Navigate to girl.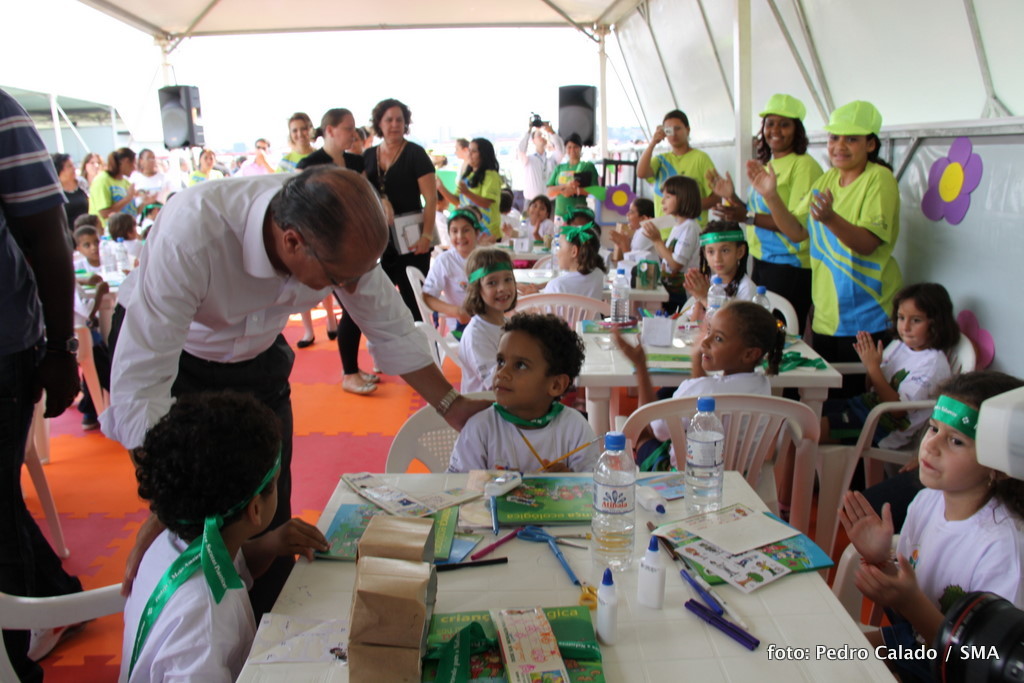
Navigation target: Rect(841, 376, 1023, 682).
